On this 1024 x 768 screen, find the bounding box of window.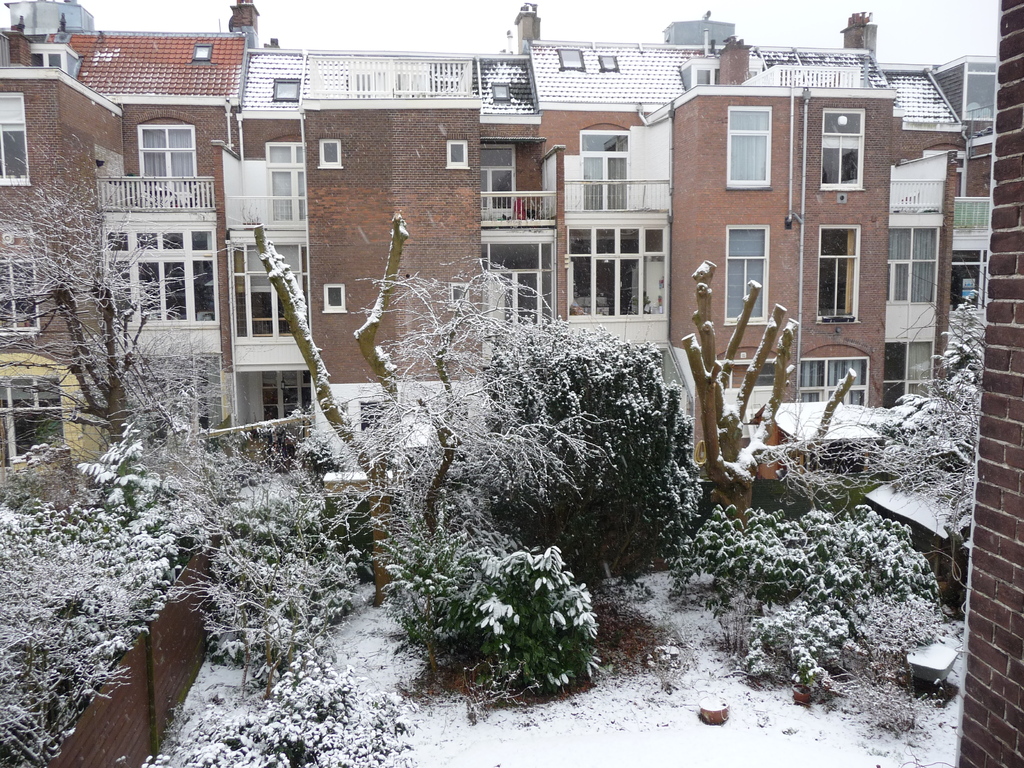
Bounding box: box=[256, 373, 314, 424].
